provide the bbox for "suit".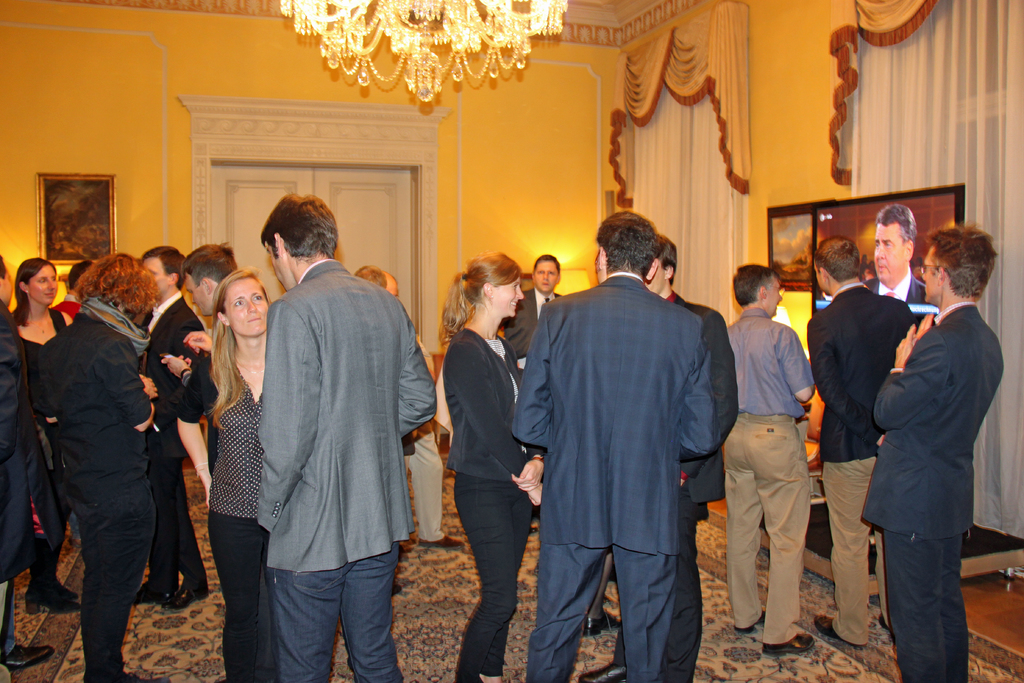
l=509, t=272, r=721, b=682.
